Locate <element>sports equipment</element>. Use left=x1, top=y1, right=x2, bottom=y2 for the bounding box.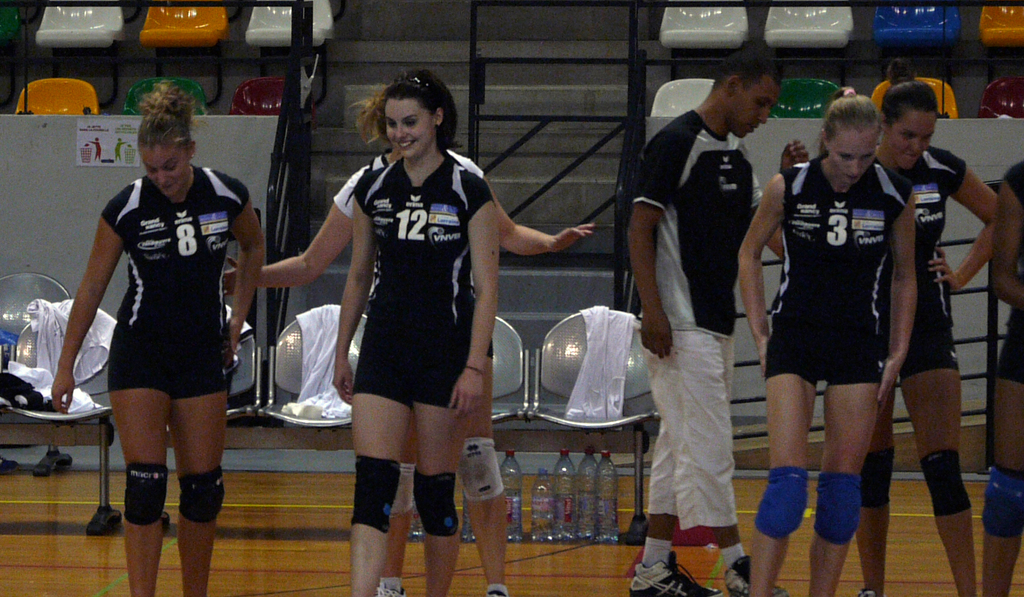
left=626, top=550, right=725, bottom=596.
